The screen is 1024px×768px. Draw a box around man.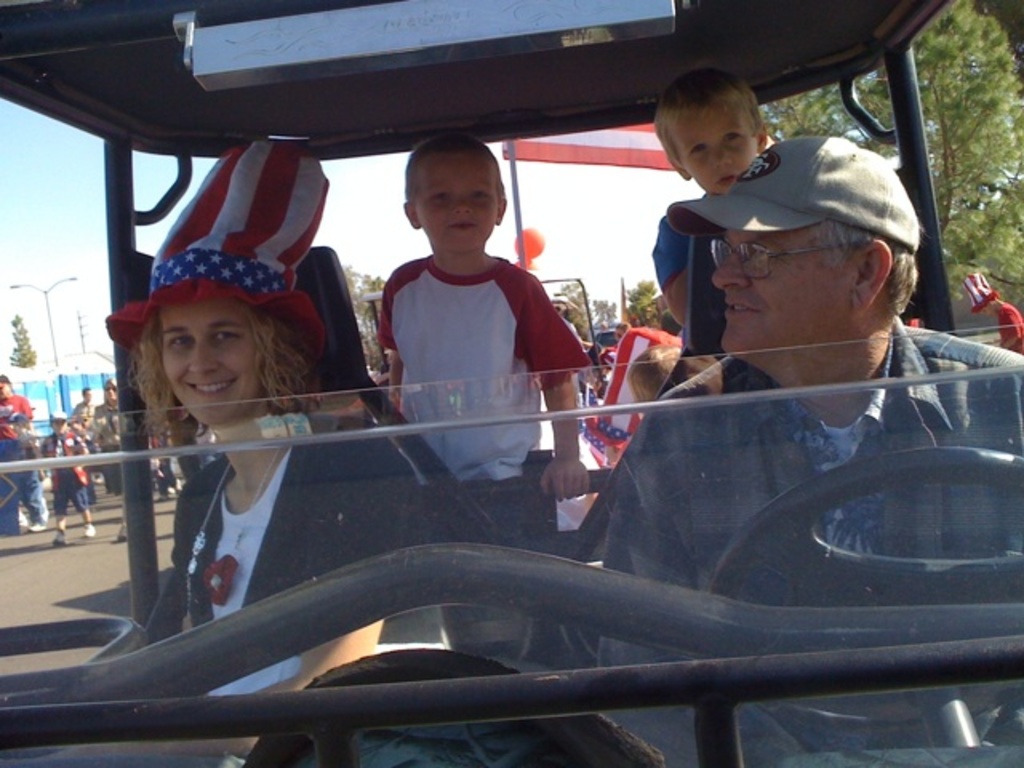
0 378 40 538.
